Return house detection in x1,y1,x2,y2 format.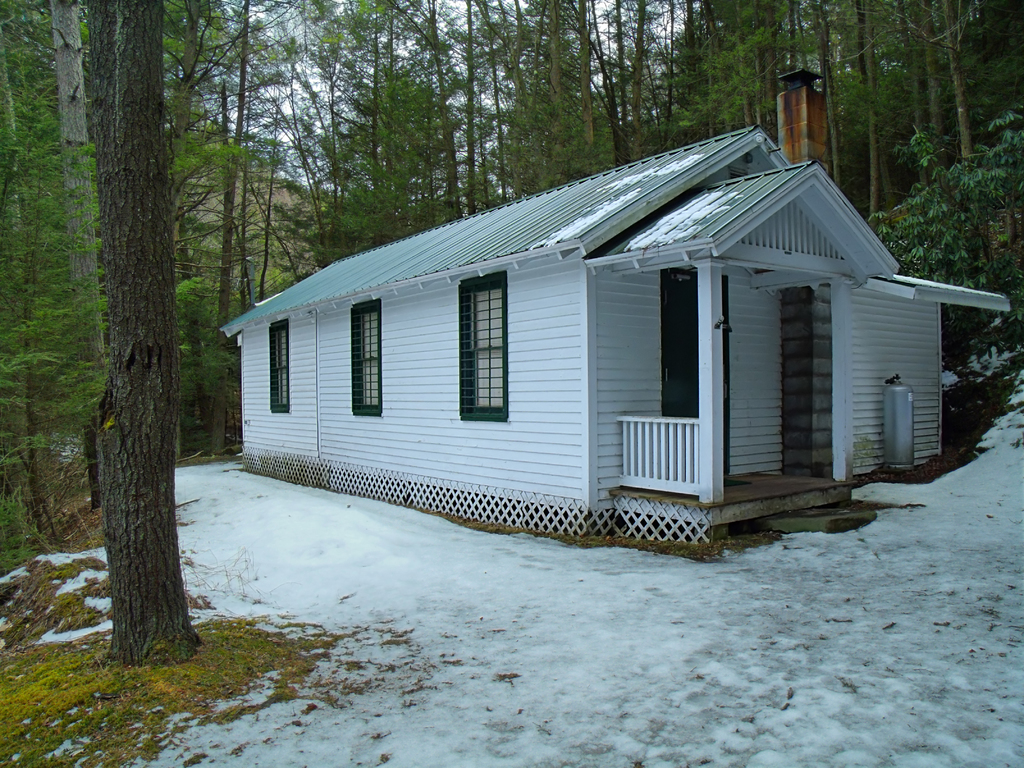
215,68,1016,562.
